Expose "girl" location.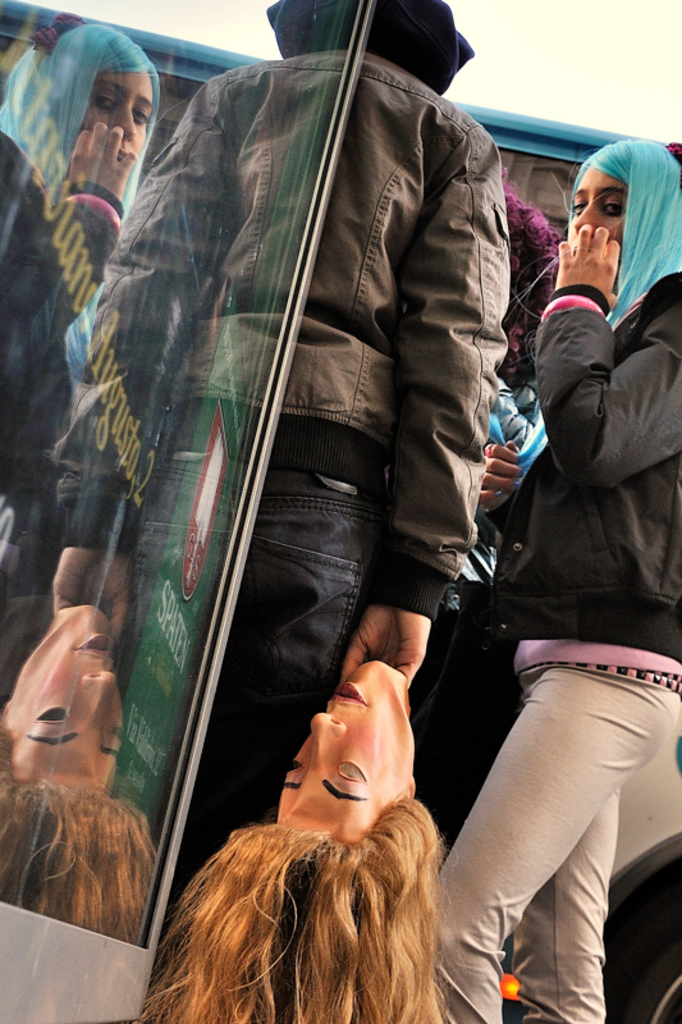
Exposed at [424,133,677,1019].
